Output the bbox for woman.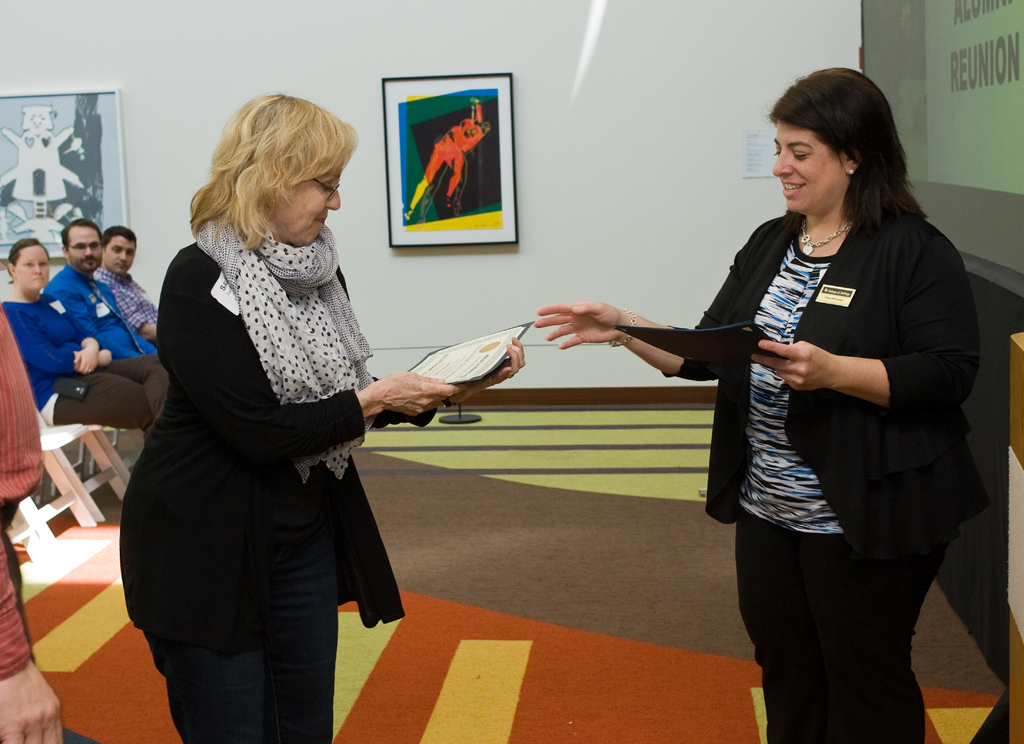
(5, 236, 181, 435).
